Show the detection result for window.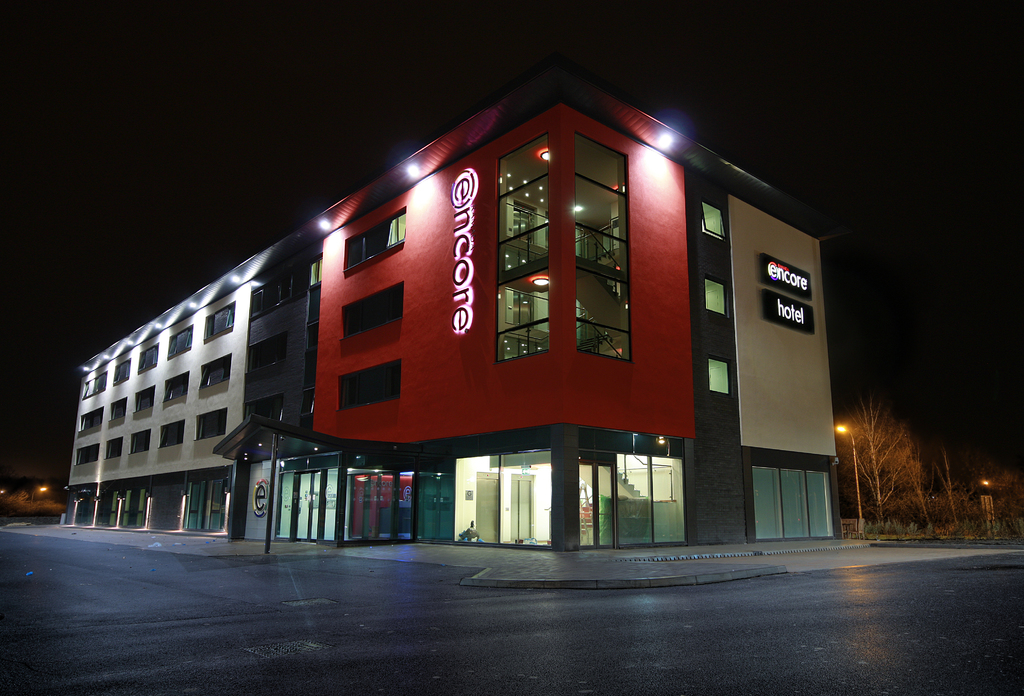
left=705, top=274, right=728, bottom=319.
